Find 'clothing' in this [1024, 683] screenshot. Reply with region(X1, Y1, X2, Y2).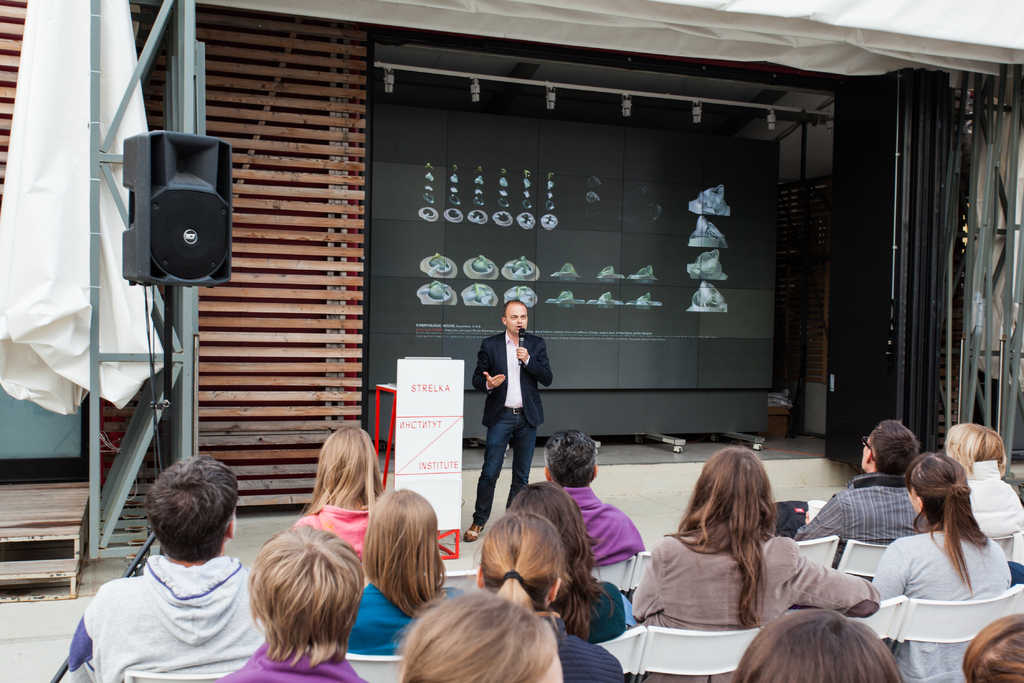
region(73, 533, 255, 678).
